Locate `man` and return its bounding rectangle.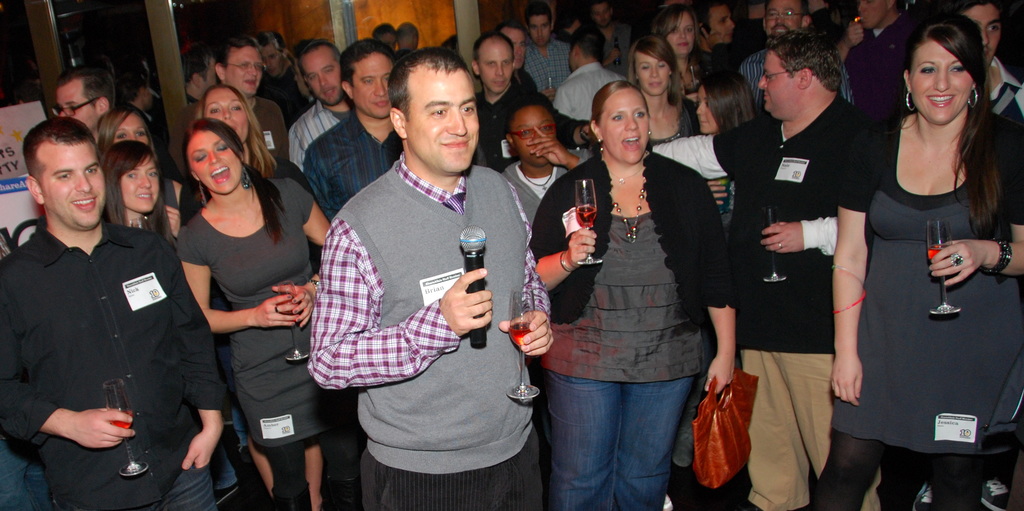
x1=303 y1=45 x2=552 y2=510.
